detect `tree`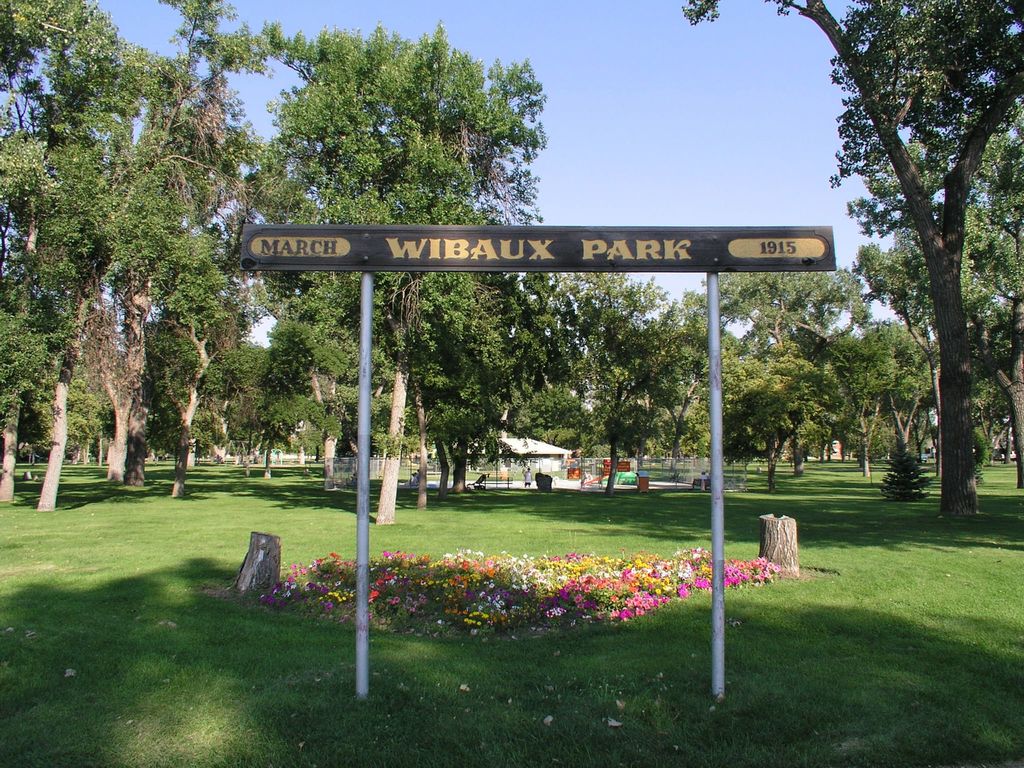
[left=572, top=300, right=667, bottom=489]
